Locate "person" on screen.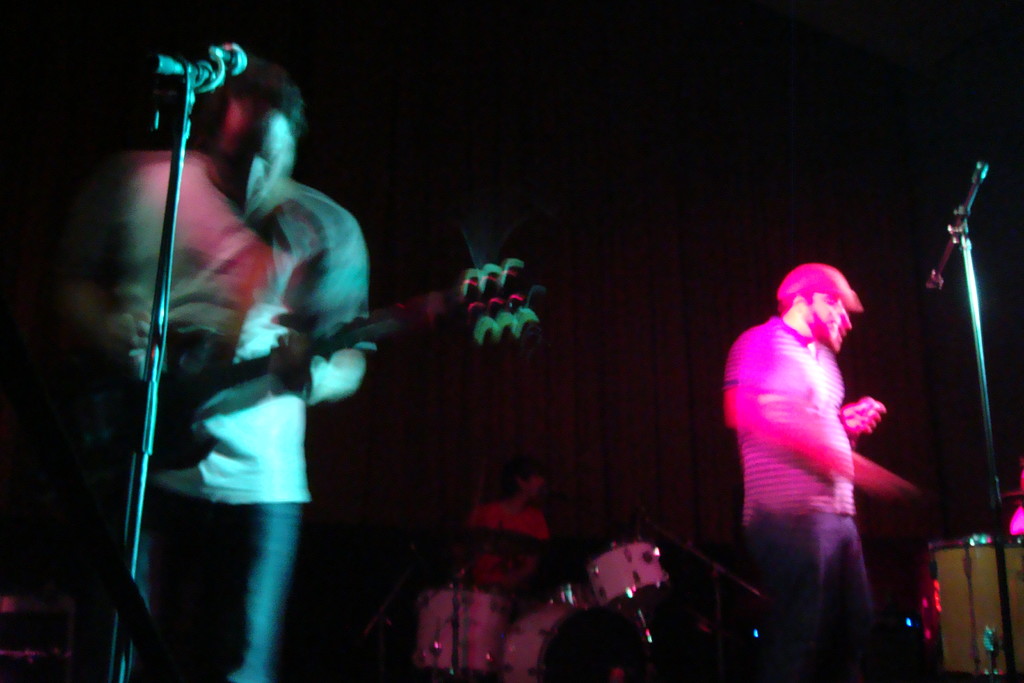
On screen at l=54, t=65, r=372, b=682.
